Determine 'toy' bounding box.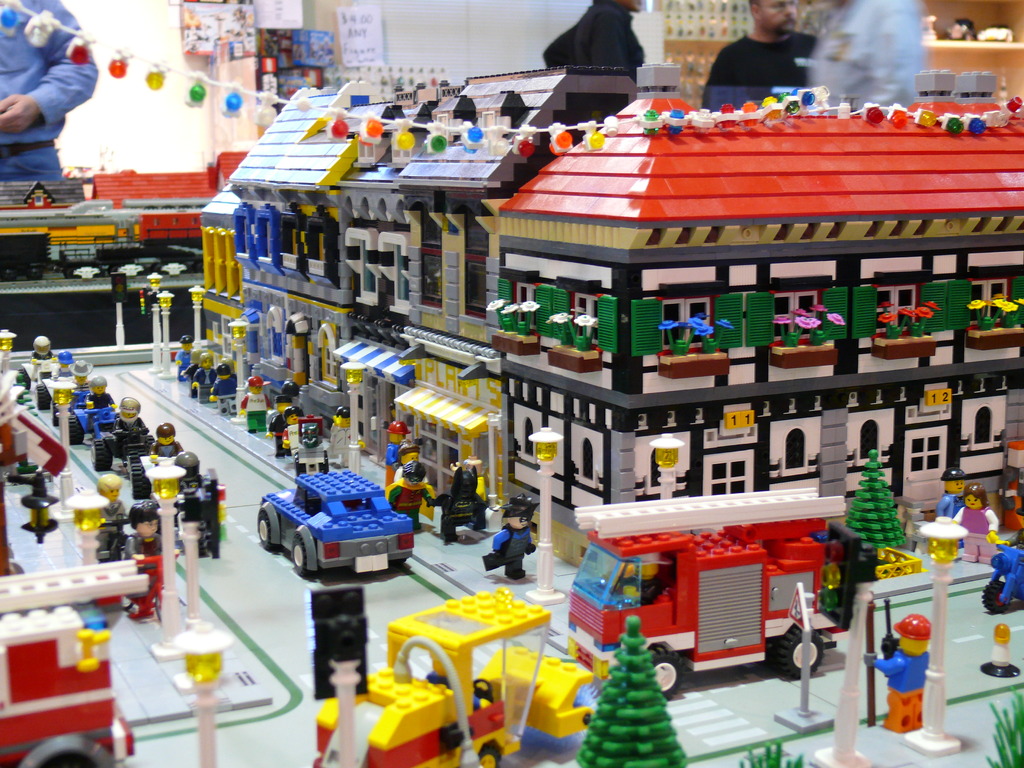
Determined: select_region(388, 458, 436, 529).
